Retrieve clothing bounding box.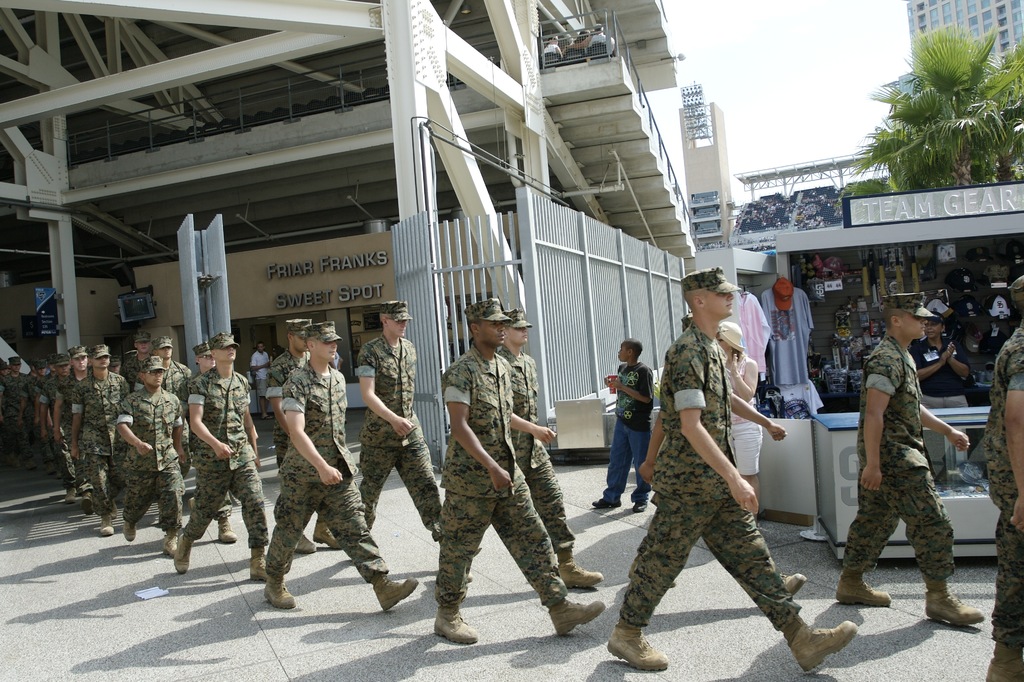
Bounding box: bbox(740, 290, 771, 380).
